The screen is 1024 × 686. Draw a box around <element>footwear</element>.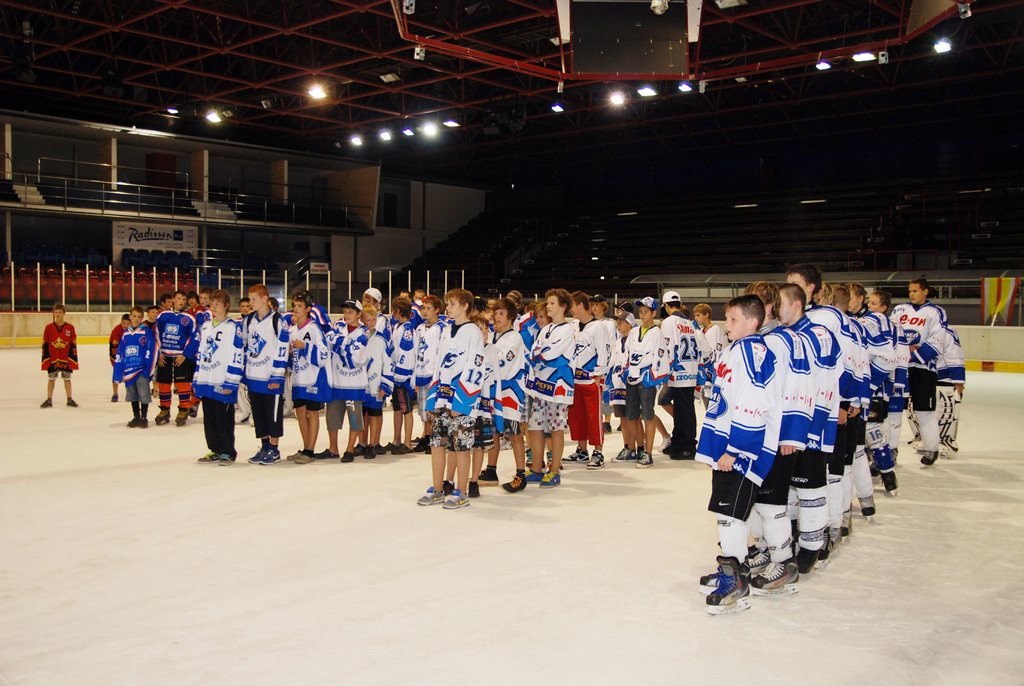
locate(699, 555, 749, 605).
